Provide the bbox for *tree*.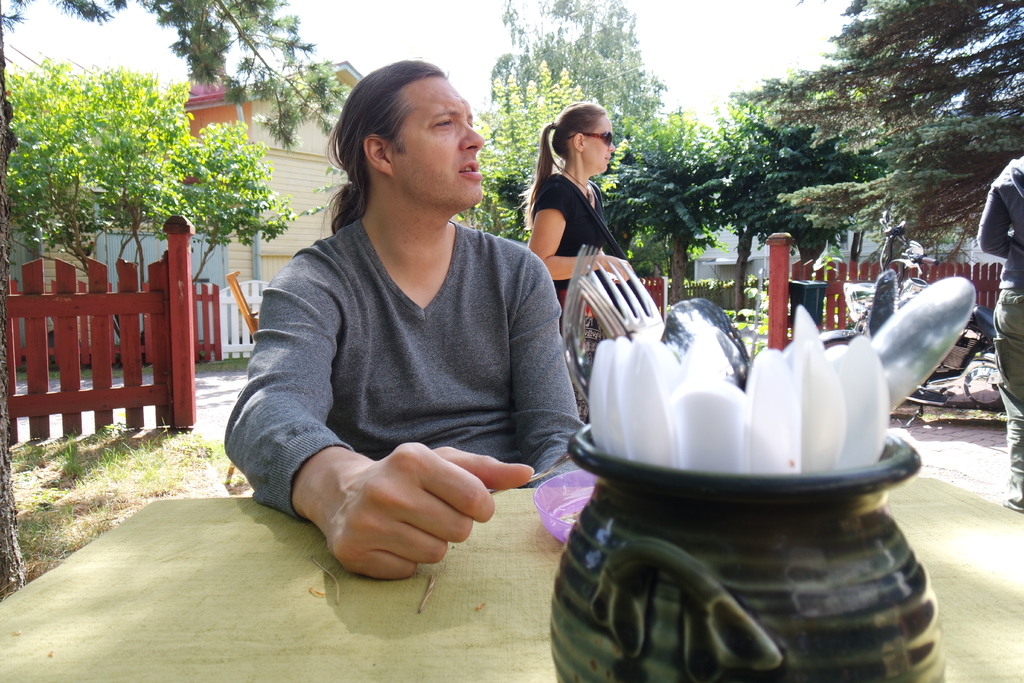
x1=0, y1=0, x2=360, y2=165.
